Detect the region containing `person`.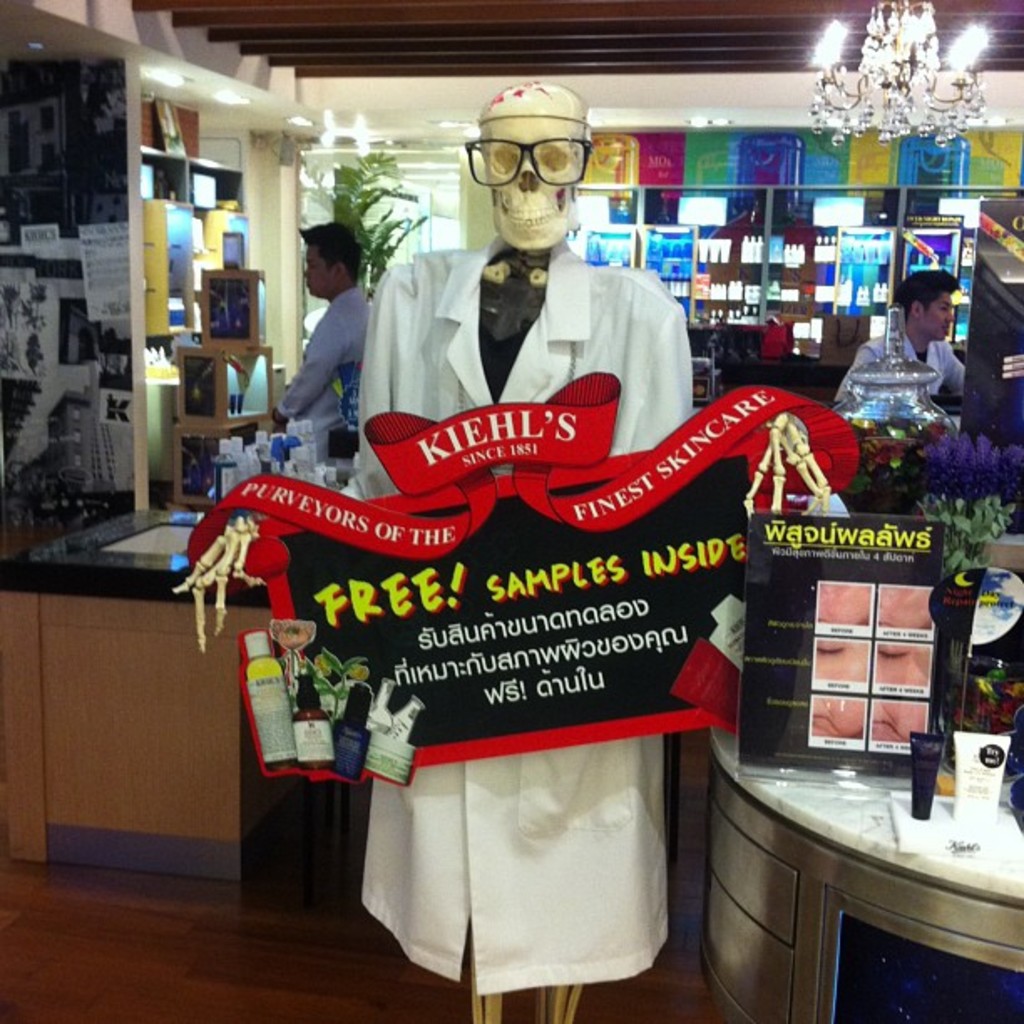
833 273 967 413.
